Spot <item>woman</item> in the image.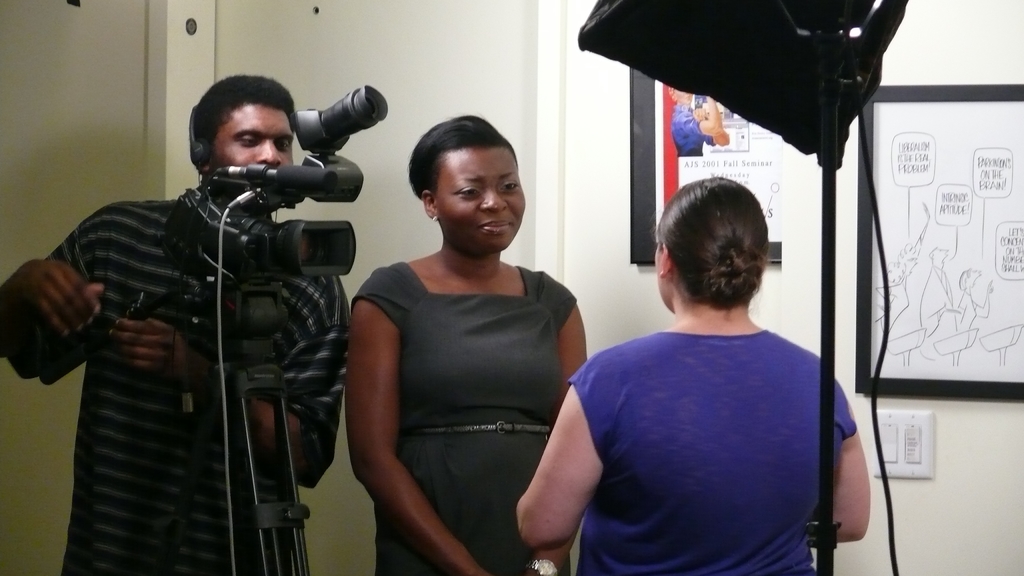
<item>woman</item> found at <region>342, 115, 599, 575</region>.
